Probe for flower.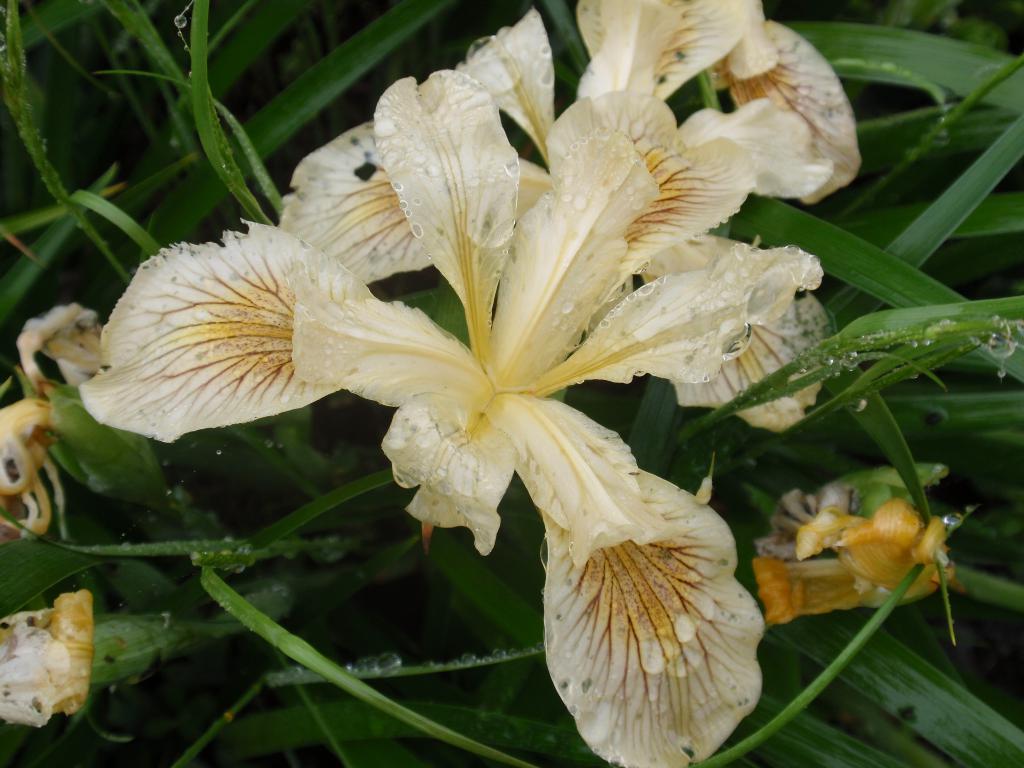
Probe result: l=83, t=2, r=853, b=730.
